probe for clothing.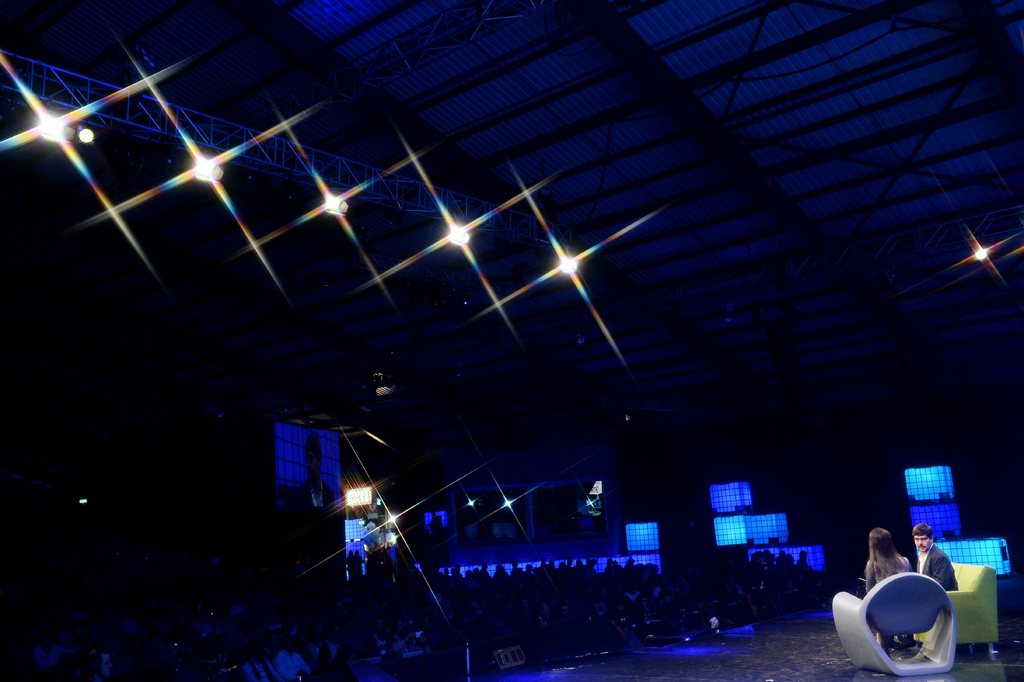
Probe result: Rect(877, 558, 913, 590).
